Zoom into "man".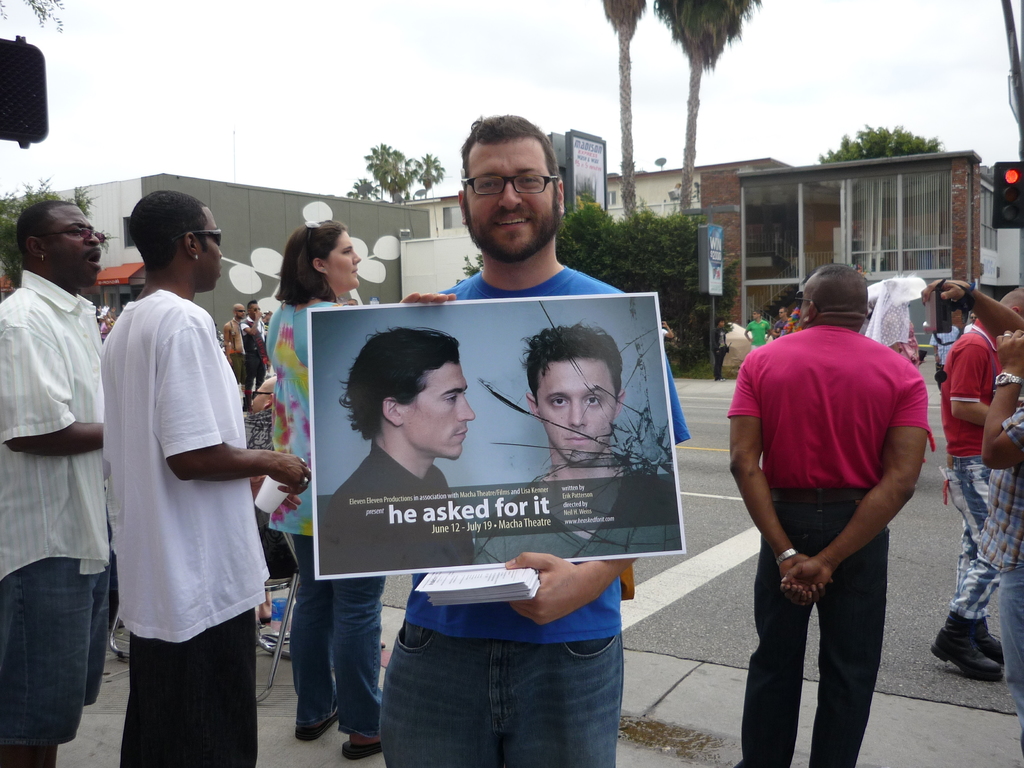
Zoom target: 99/188/316/767.
